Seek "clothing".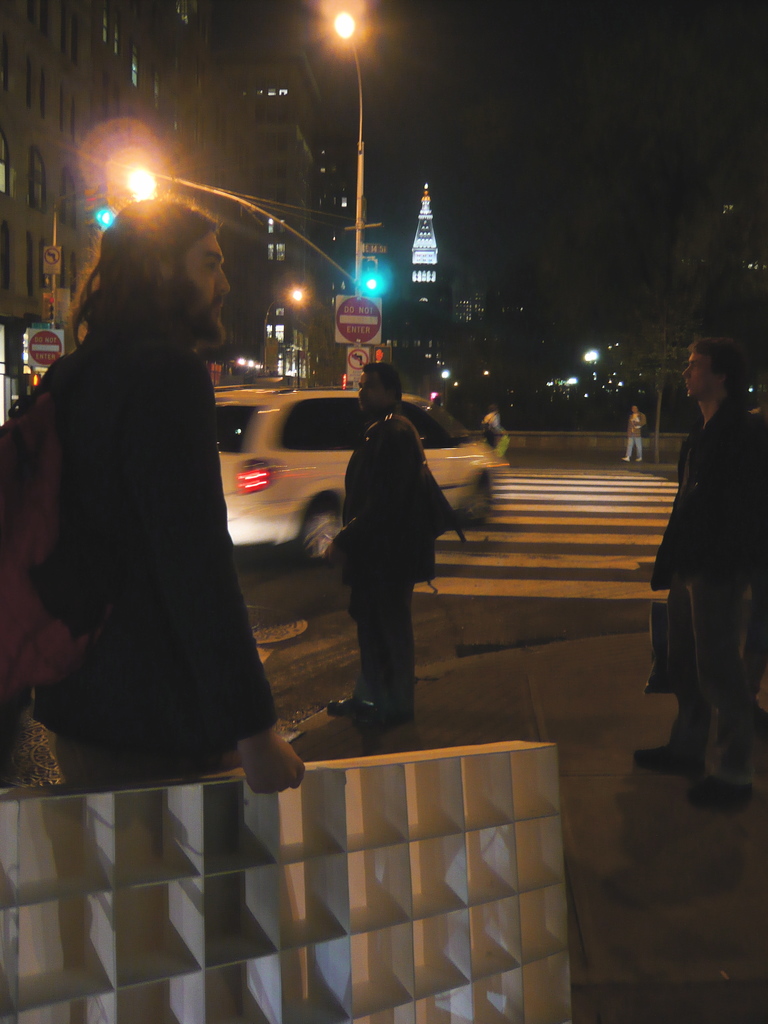
[left=620, top=410, right=648, bottom=459].
